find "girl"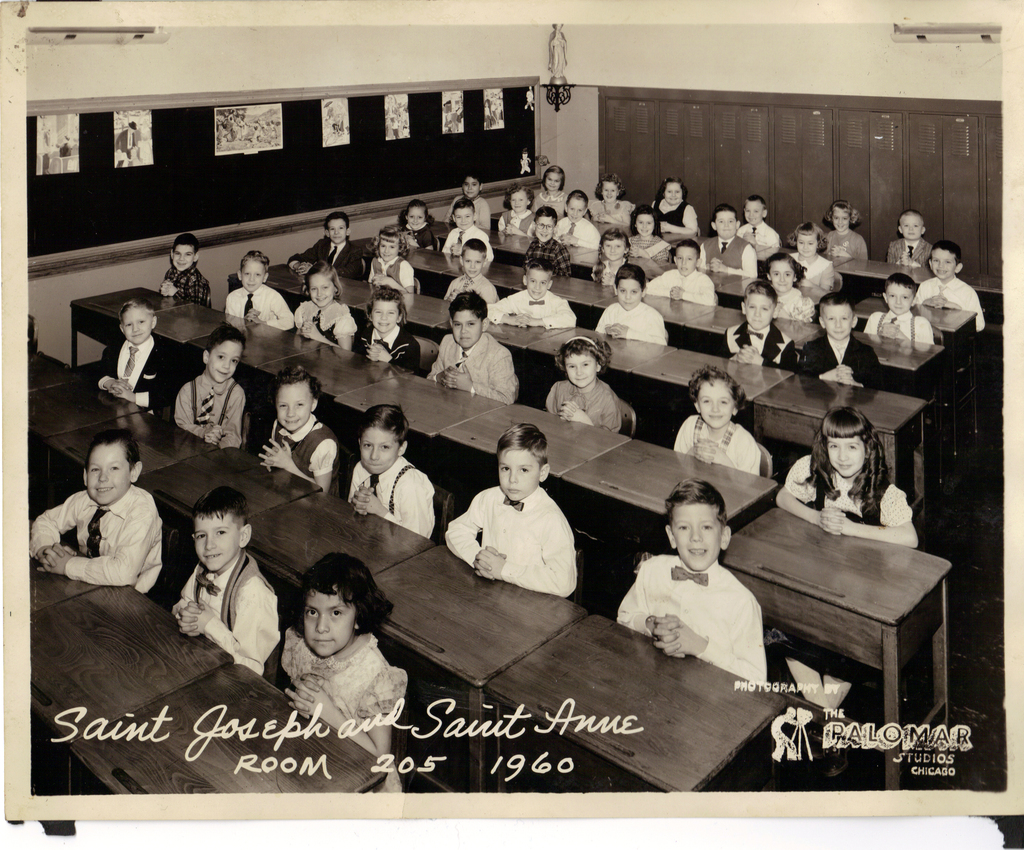
rect(542, 332, 618, 433)
